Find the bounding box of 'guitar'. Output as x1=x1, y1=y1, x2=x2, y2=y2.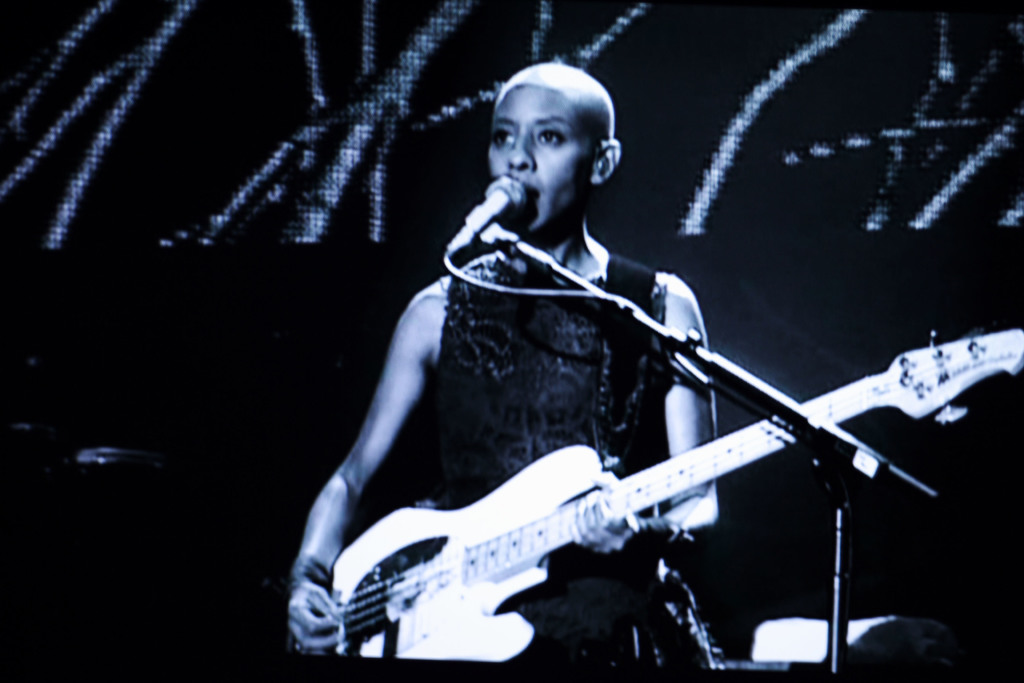
x1=328, y1=322, x2=1023, y2=666.
